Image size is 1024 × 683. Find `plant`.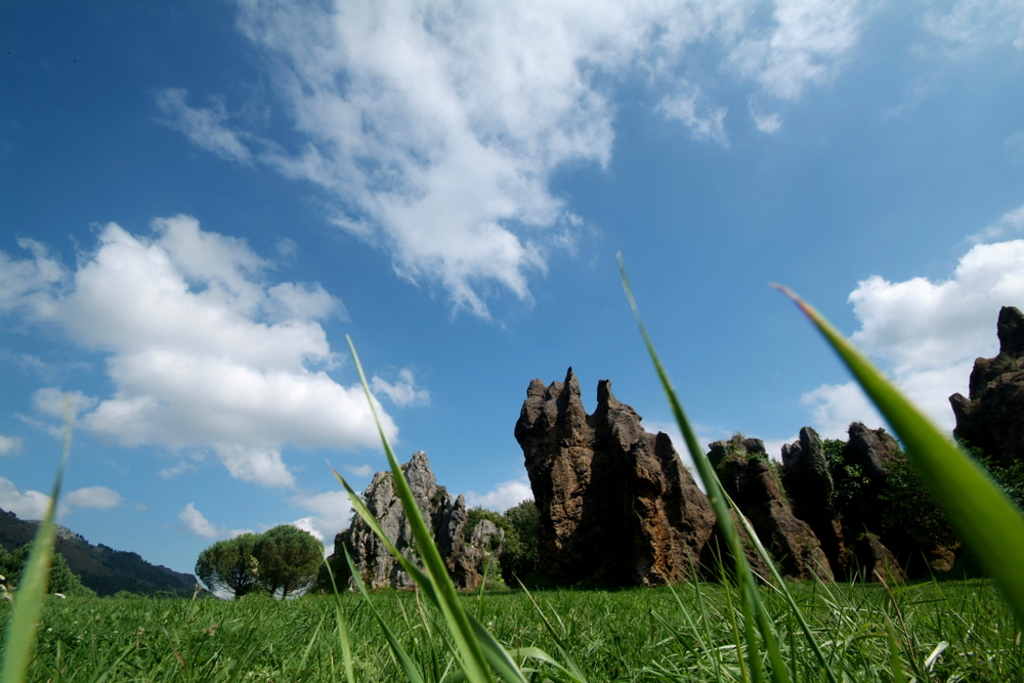
locate(0, 252, 1023, 682).
